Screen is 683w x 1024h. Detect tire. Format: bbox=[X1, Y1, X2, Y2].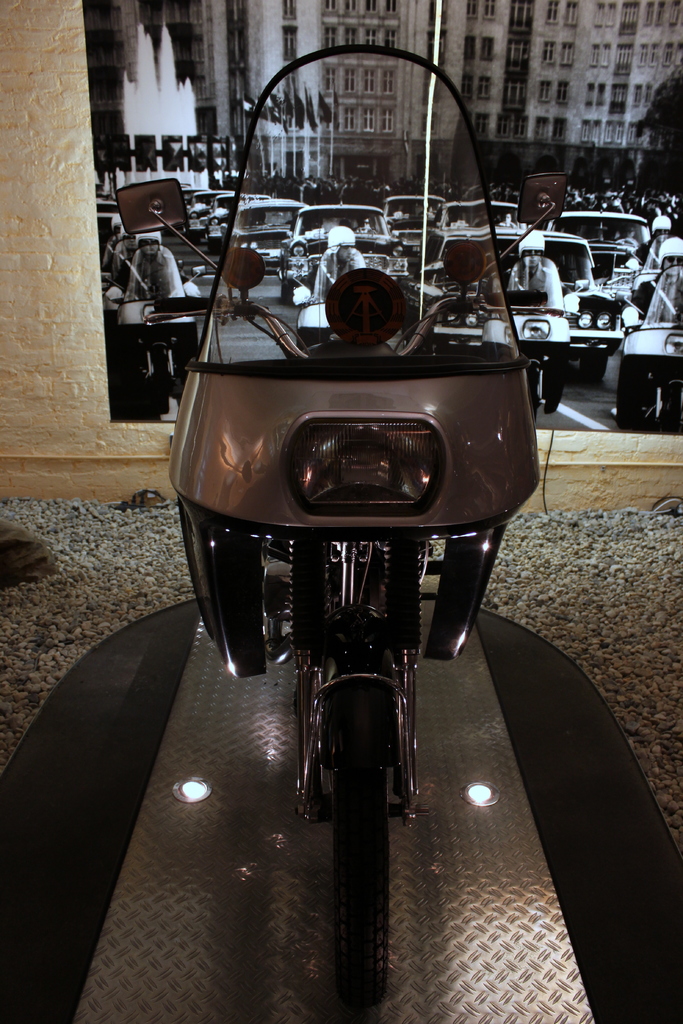
bbox=[579, 355, 609, 384].
